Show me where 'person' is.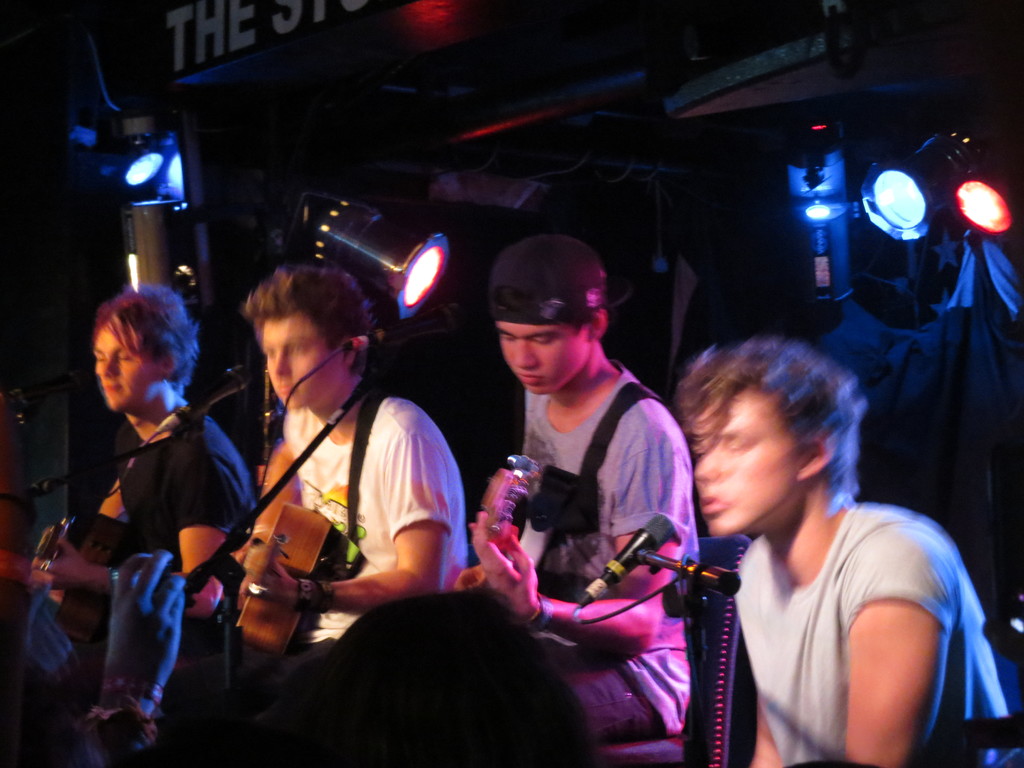
'person' is at l=38, t=546, r=186, b=767.
